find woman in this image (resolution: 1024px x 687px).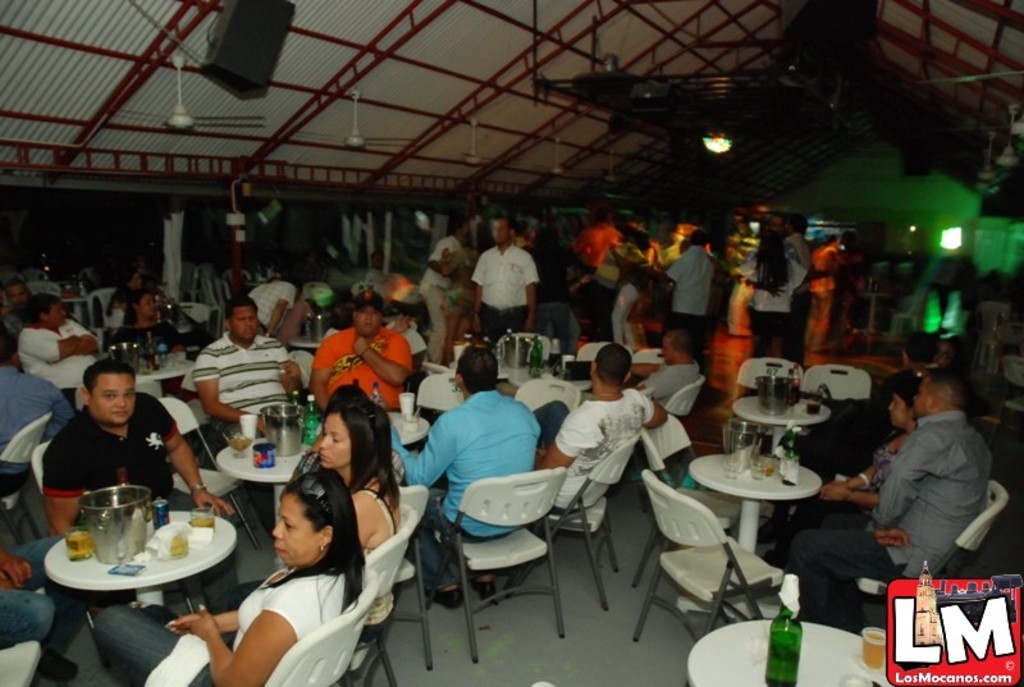
{"x1": 92, "y1": 467, "x2": 366, "y2": 686}.
